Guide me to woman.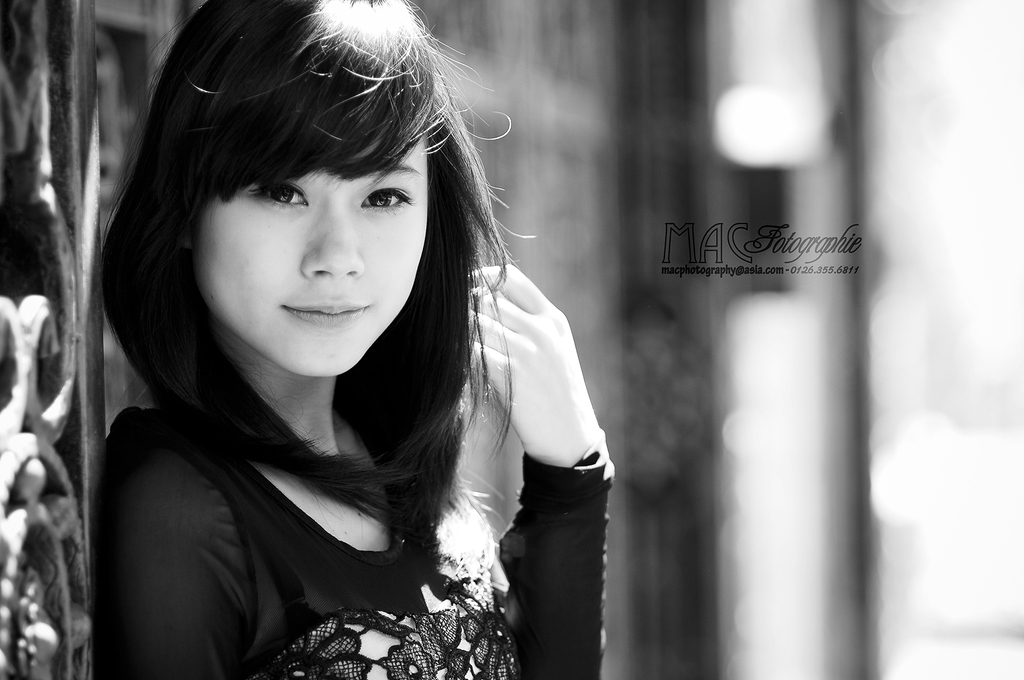
Guidance: 55, 26, 699, 676.
